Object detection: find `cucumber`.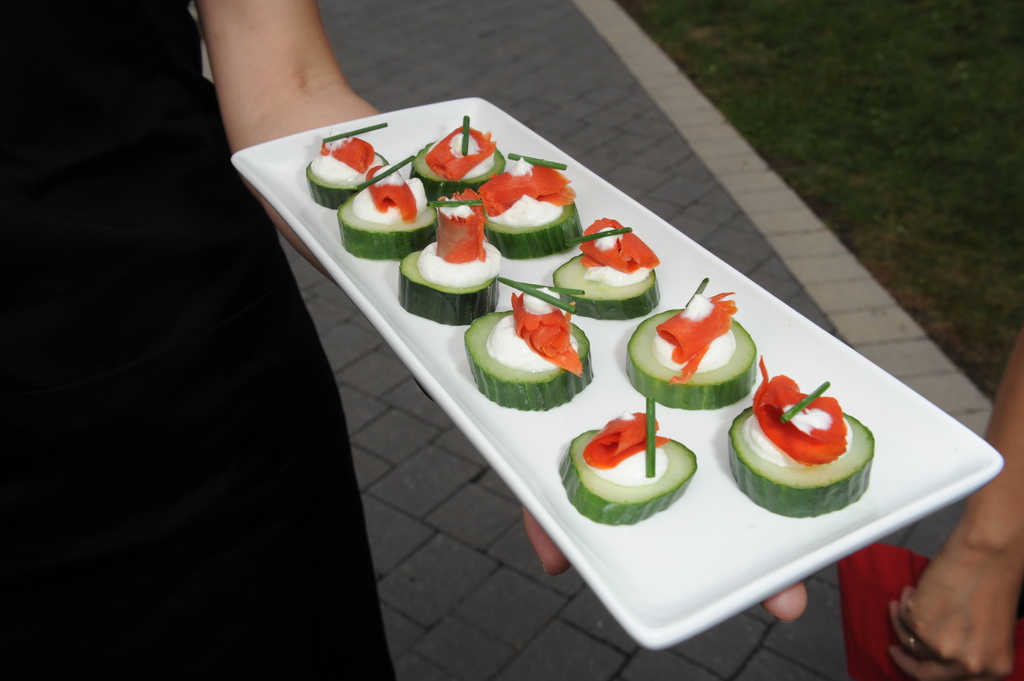
{"left": 558, "top": 429, "right": 697, "bottom": 524}.
